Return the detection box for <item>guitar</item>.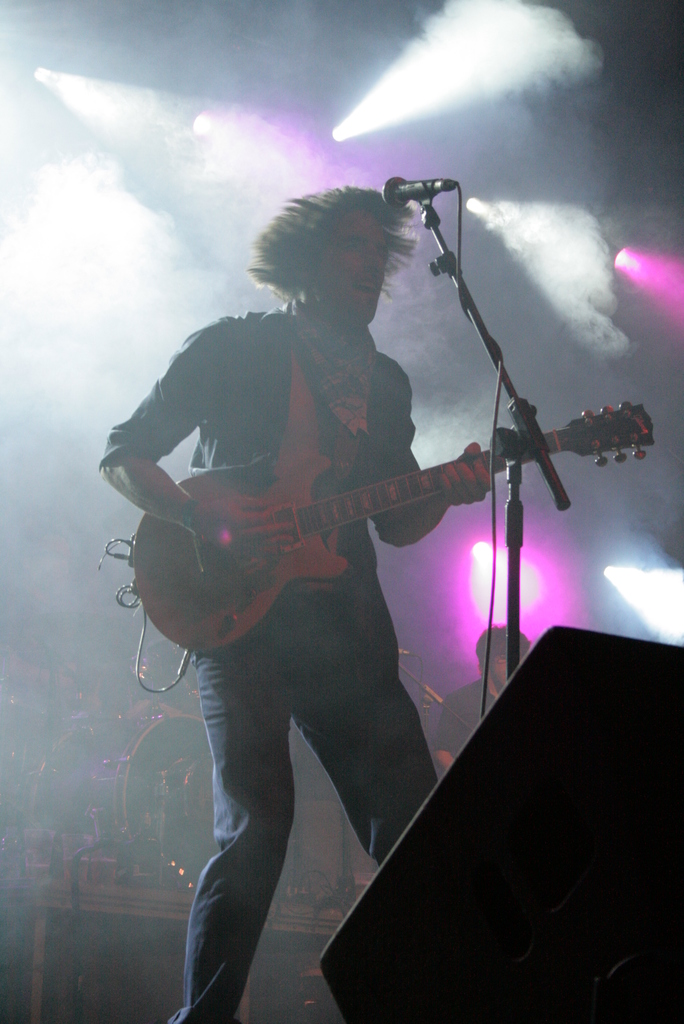
x1=104 y1=408 x2=580 y2=644.
